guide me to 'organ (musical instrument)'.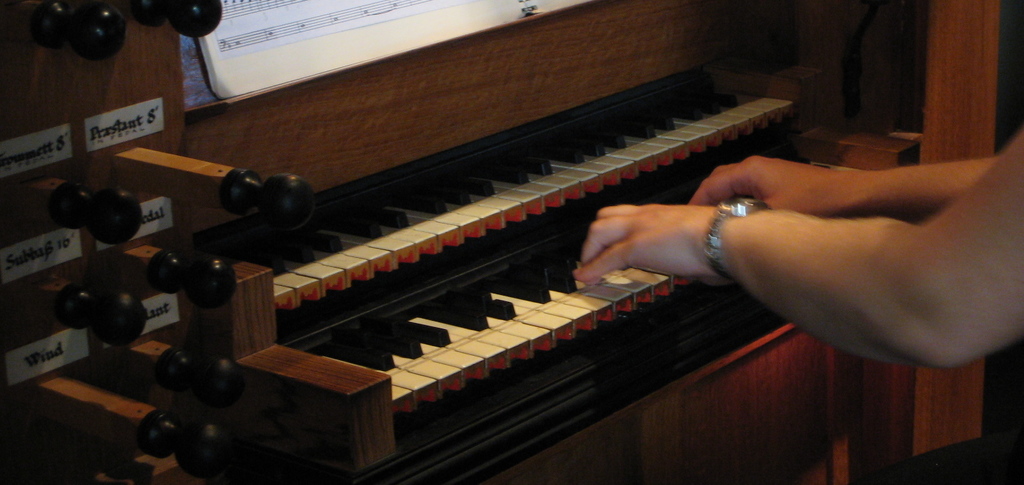
Guidance: x1=0 y1=0 x2=1002 y2=484.
